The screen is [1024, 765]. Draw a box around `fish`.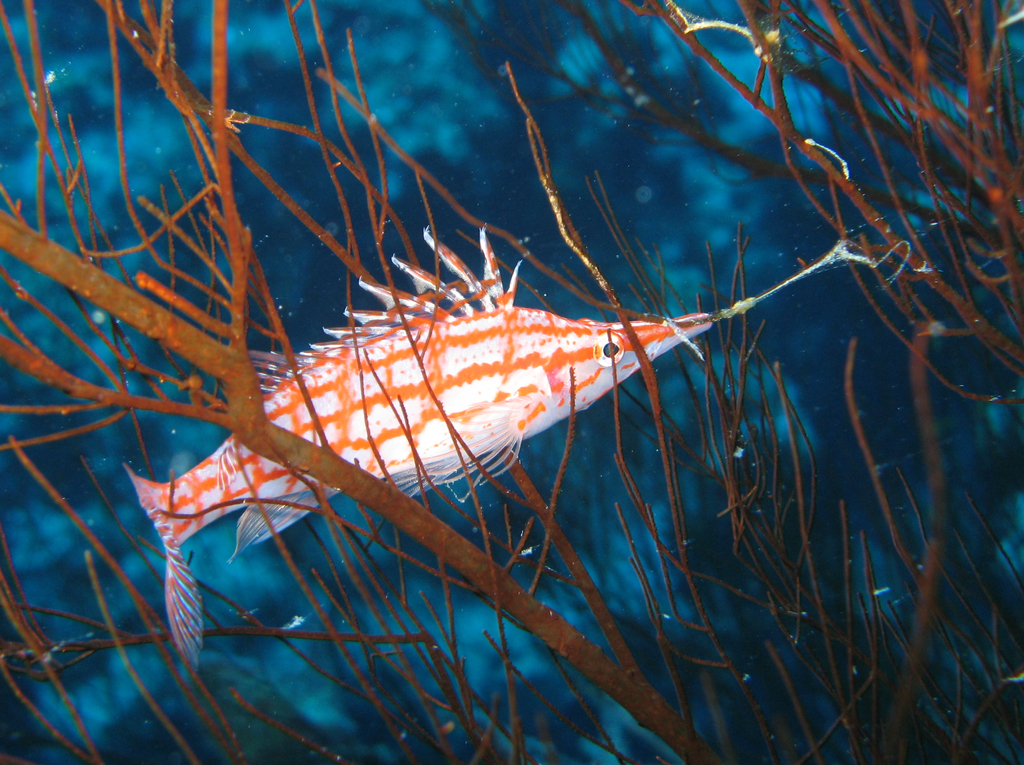
crop(203, 202, 796, 577).
